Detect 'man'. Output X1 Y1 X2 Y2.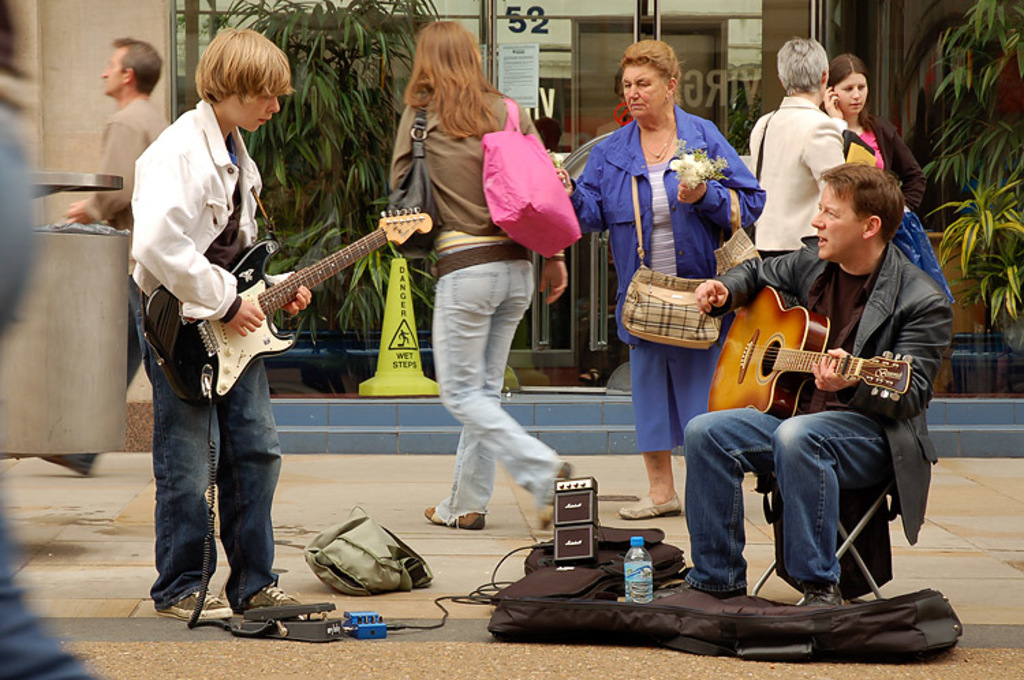
692 130 953 576.
